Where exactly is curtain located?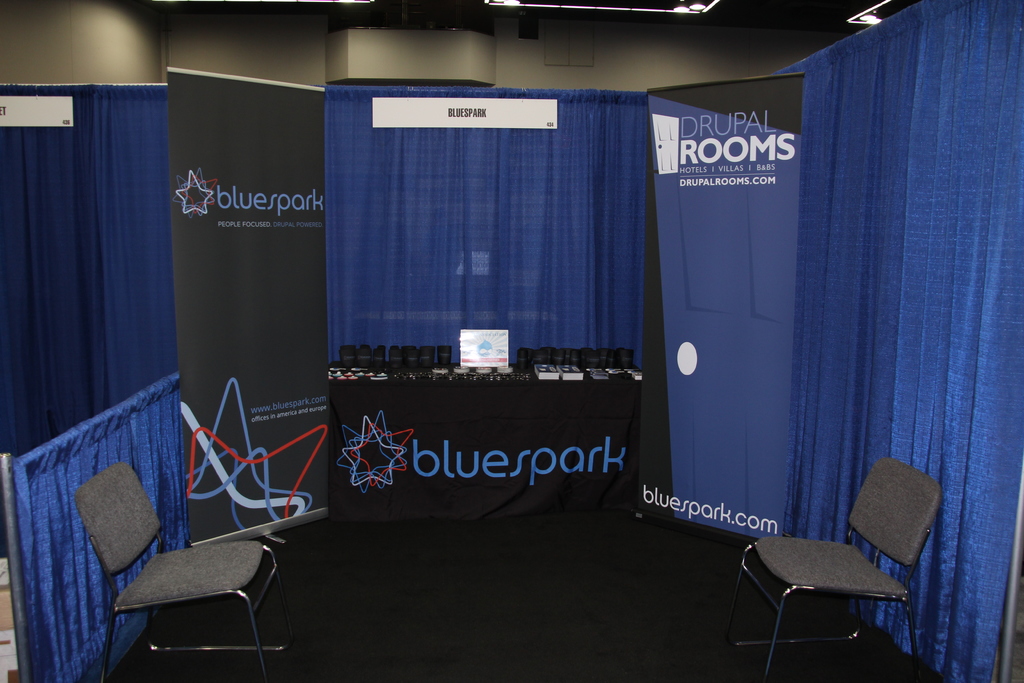
Its bounding box is <bbox>0, 371, 194, 682</bbox>.
